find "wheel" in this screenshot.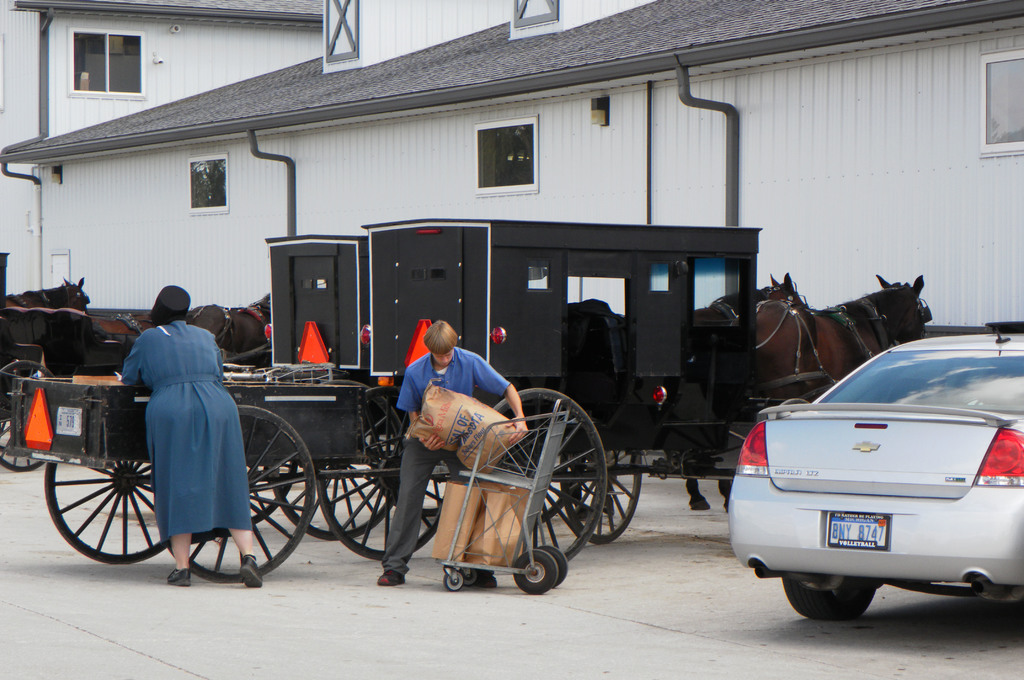
The bounding box for "wheel" is box(536, 447, 584, 526).
